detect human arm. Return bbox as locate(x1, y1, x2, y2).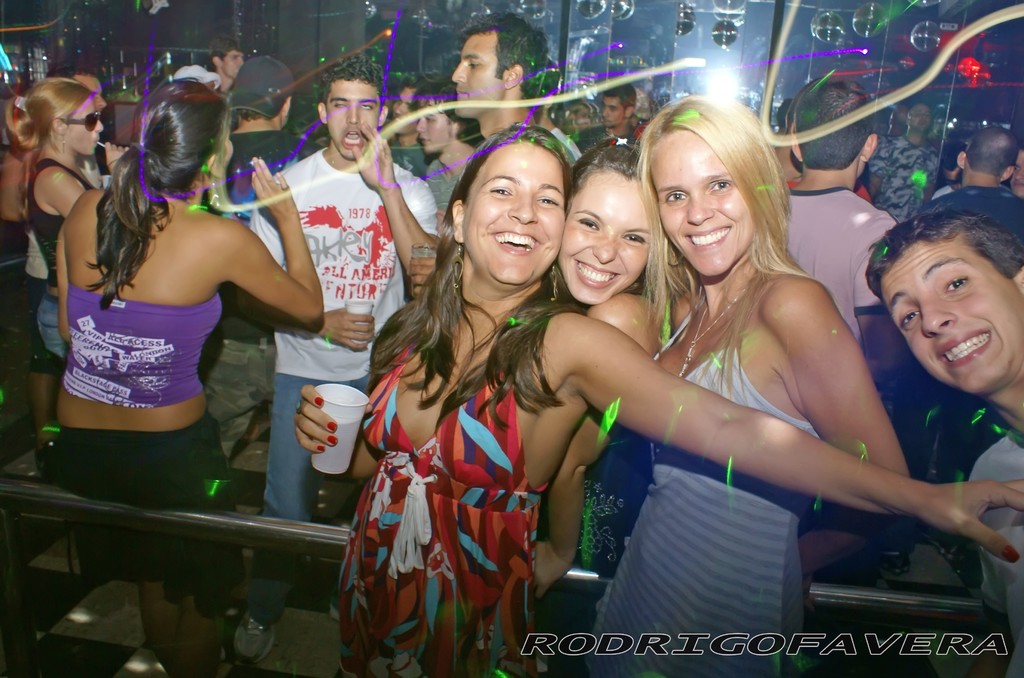
locate(54, 225, 68, 341).
